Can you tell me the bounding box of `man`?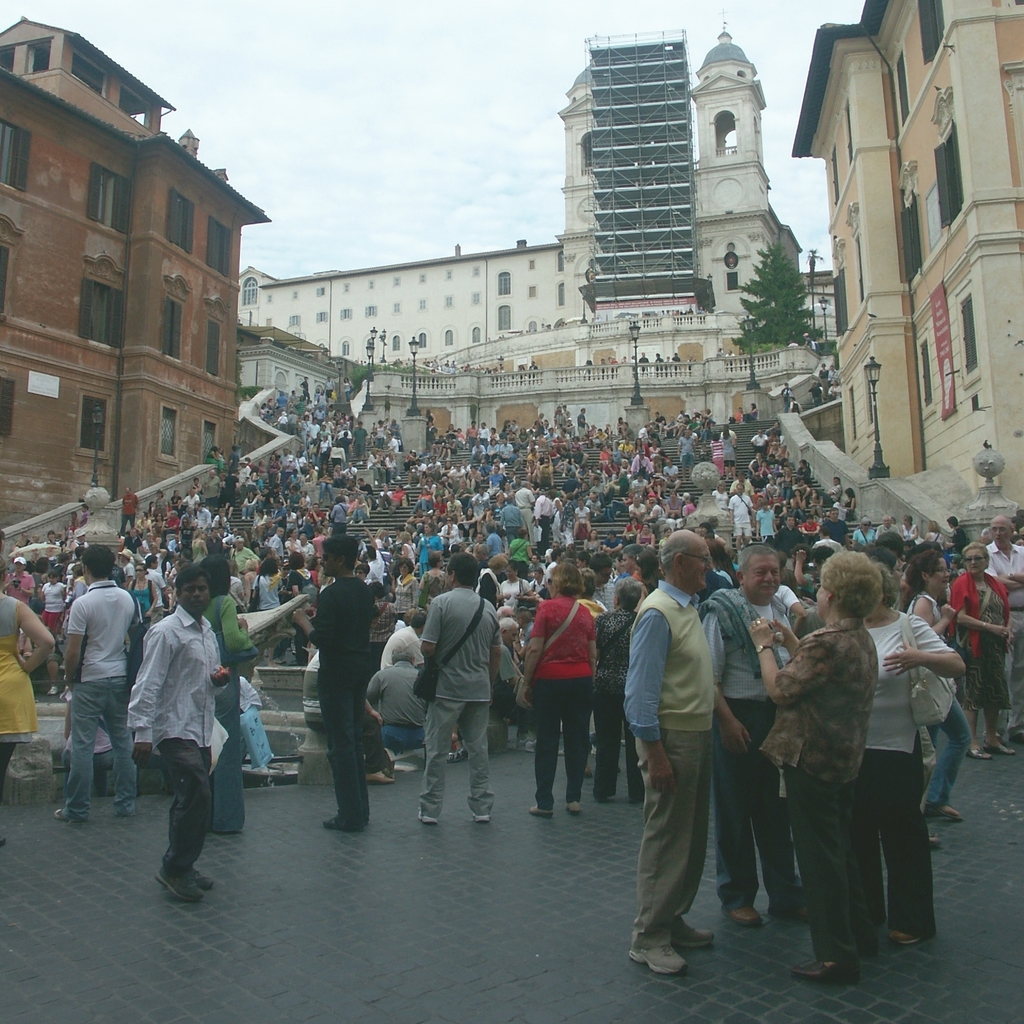
634 450 652 471.
